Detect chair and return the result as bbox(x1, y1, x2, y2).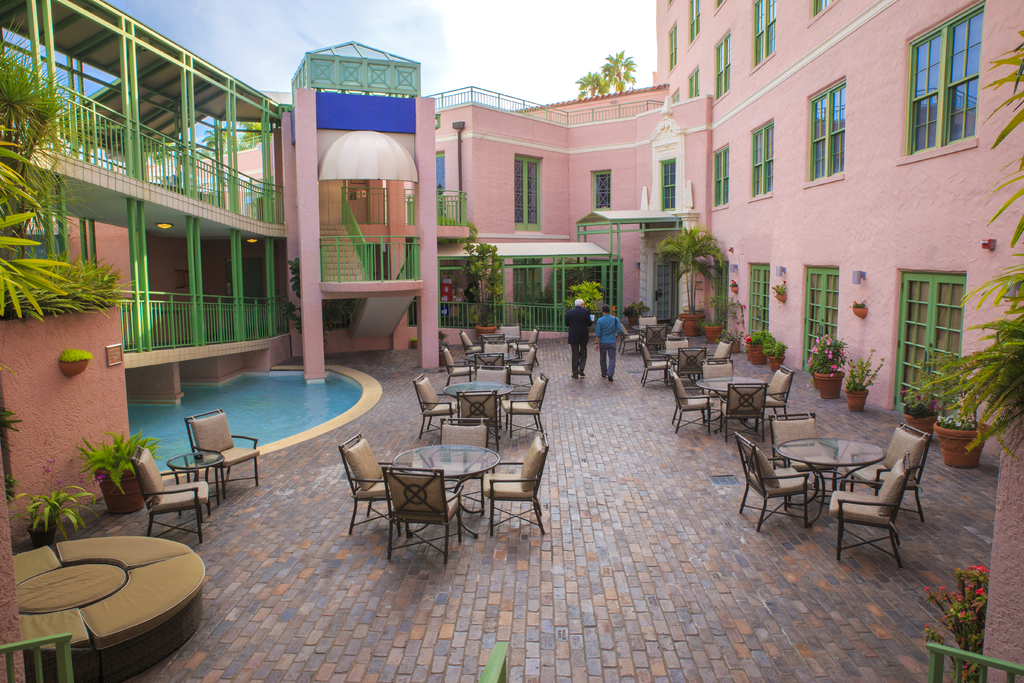
bbox(409, 372, 455, 433).
